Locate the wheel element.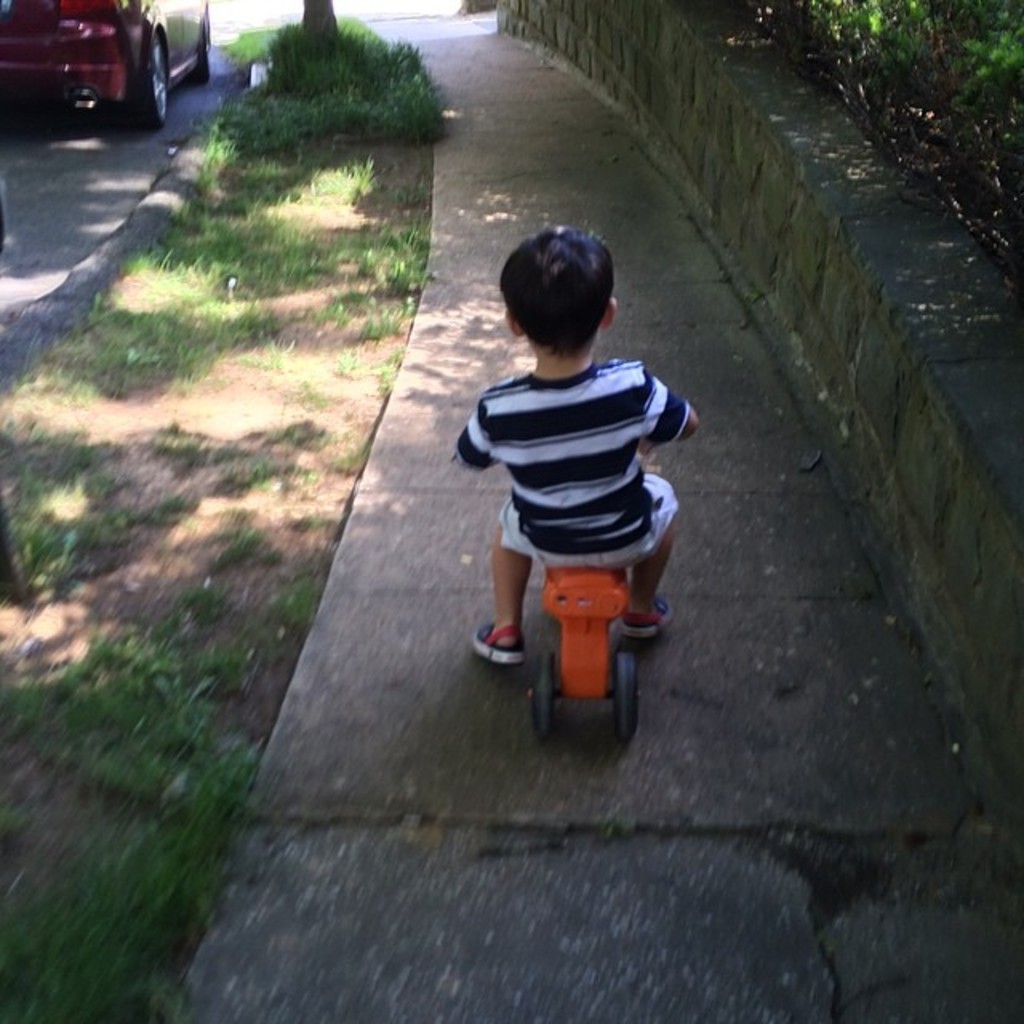
Element bbox: region(613, 651, 637, 736).
